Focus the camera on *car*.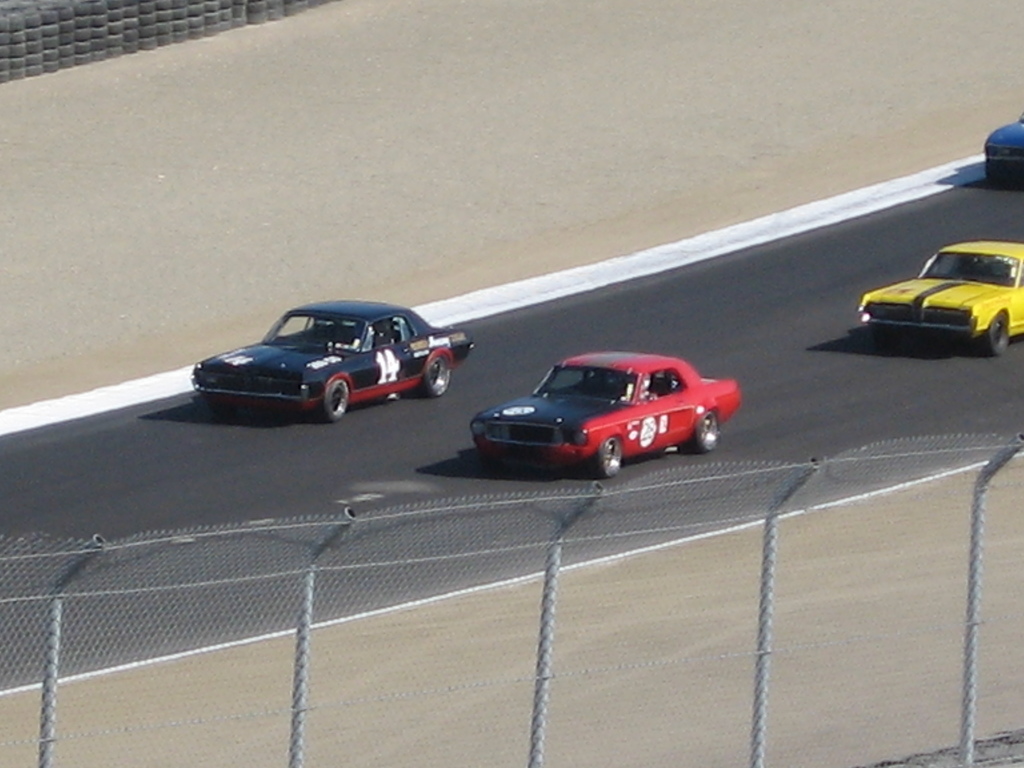
Focus region: 461,348,744,480.
